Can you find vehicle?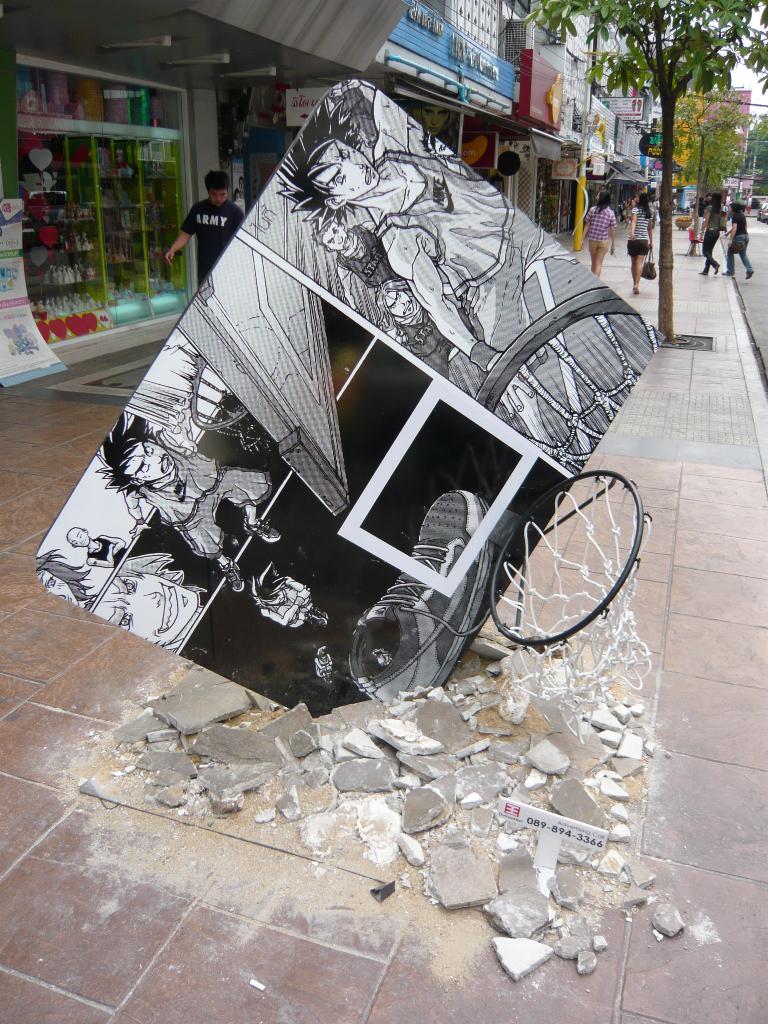
Yes, bounding box: BBox(755, 200, 767, 220).
